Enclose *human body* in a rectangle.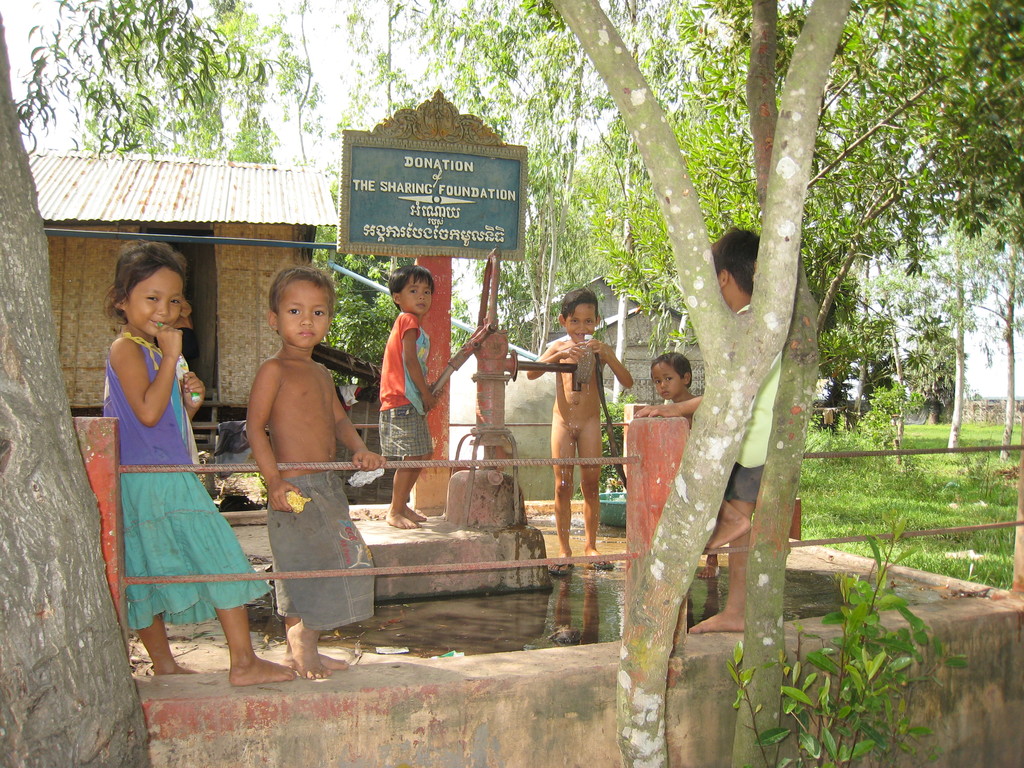
crop(625, 390, 708, 423).
